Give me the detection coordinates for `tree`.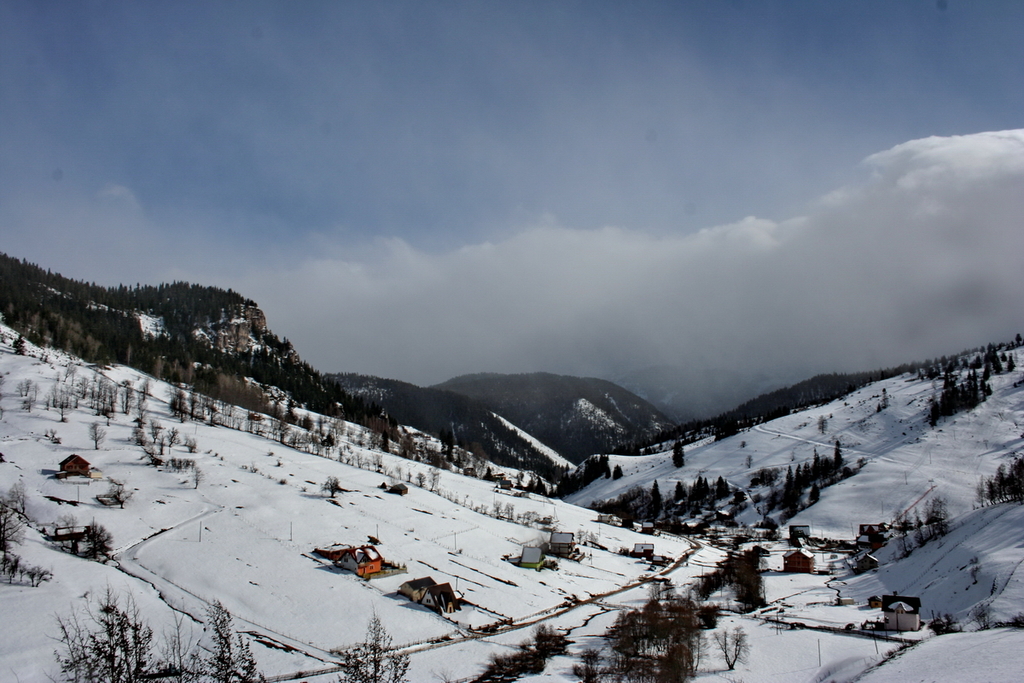
select_region(0, 483, 40, 578).
